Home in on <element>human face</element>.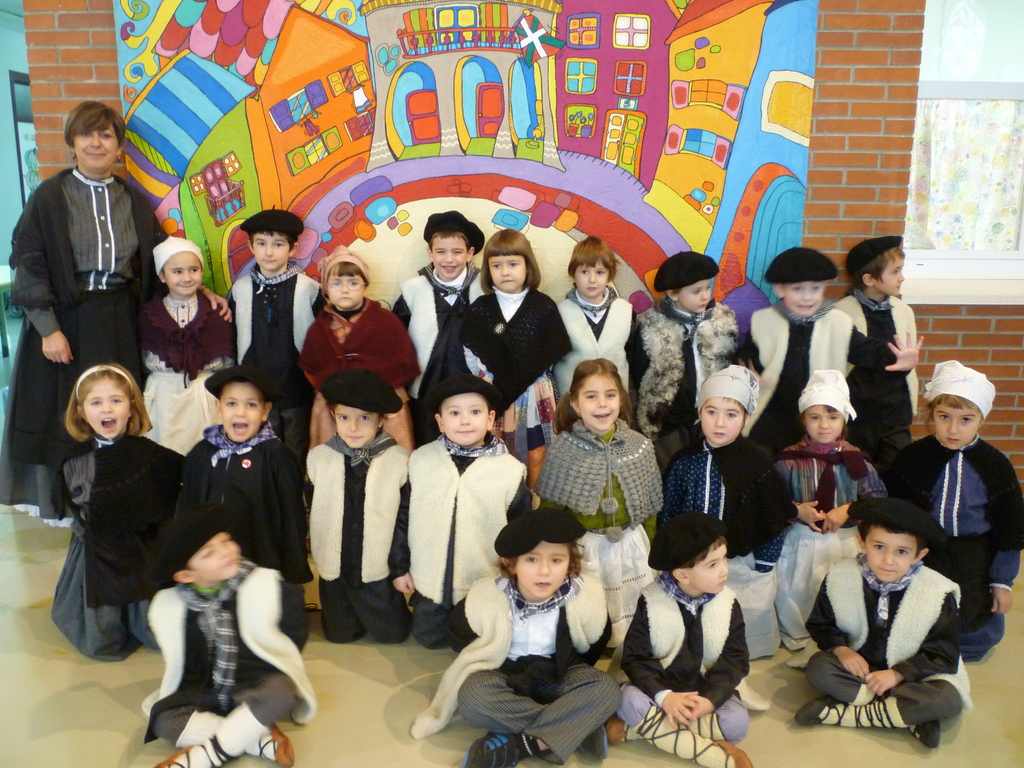
Homed in at {"x1": 577, "y1": 268, "x2": 604, "y2": 296}.
